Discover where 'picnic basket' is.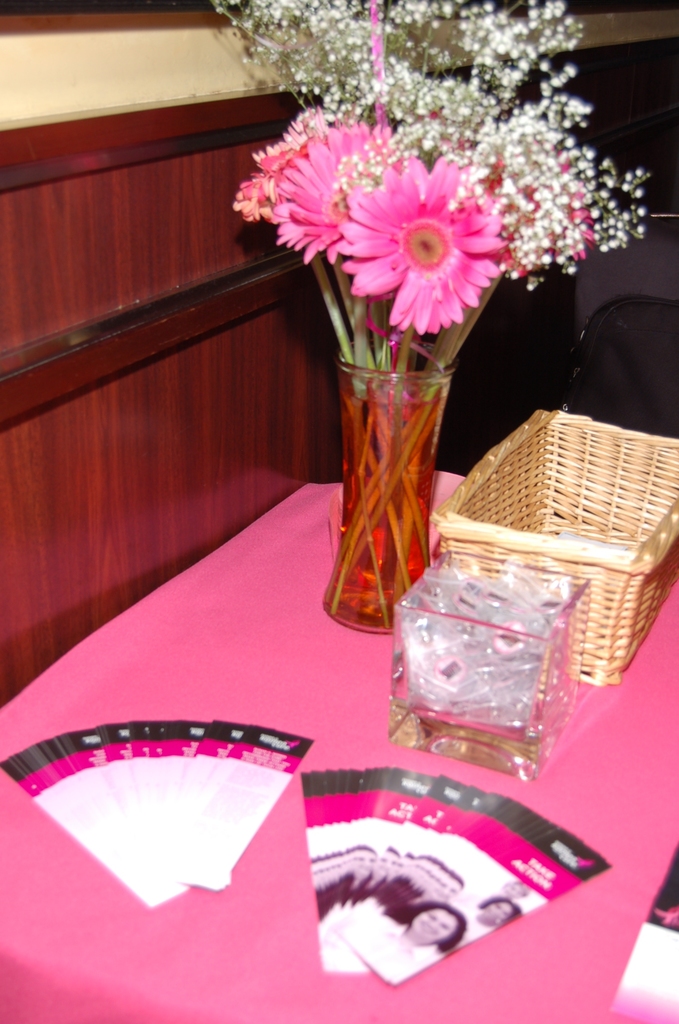
Discovered at [x1=426, y1=406, x2=678, y2=688].
